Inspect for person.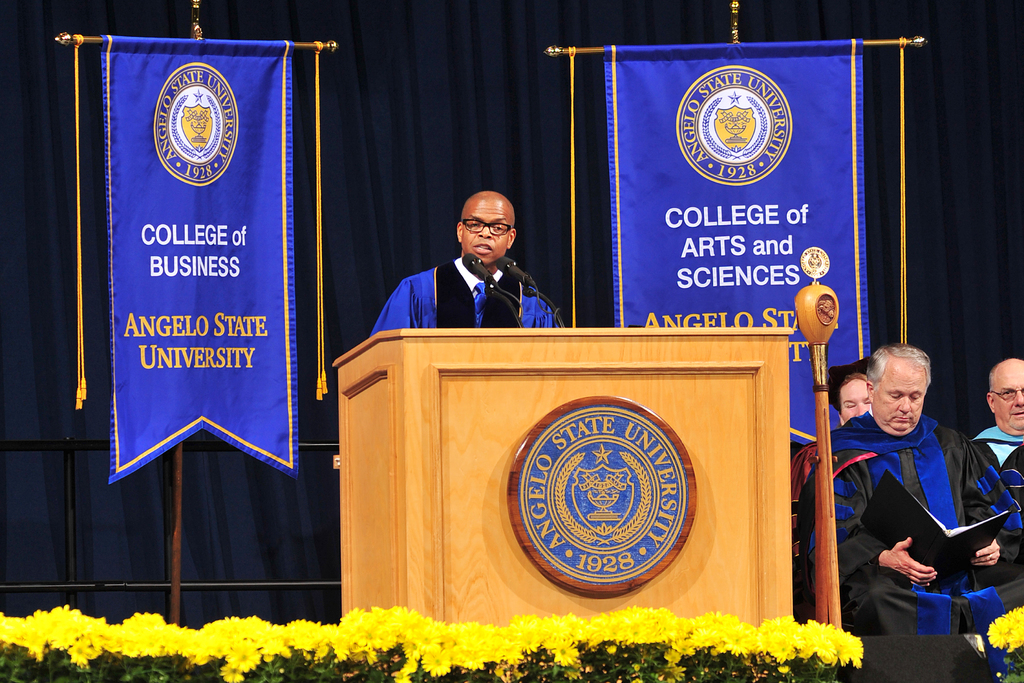
Inspection: l=970, t=358, r=1023, b=586.
